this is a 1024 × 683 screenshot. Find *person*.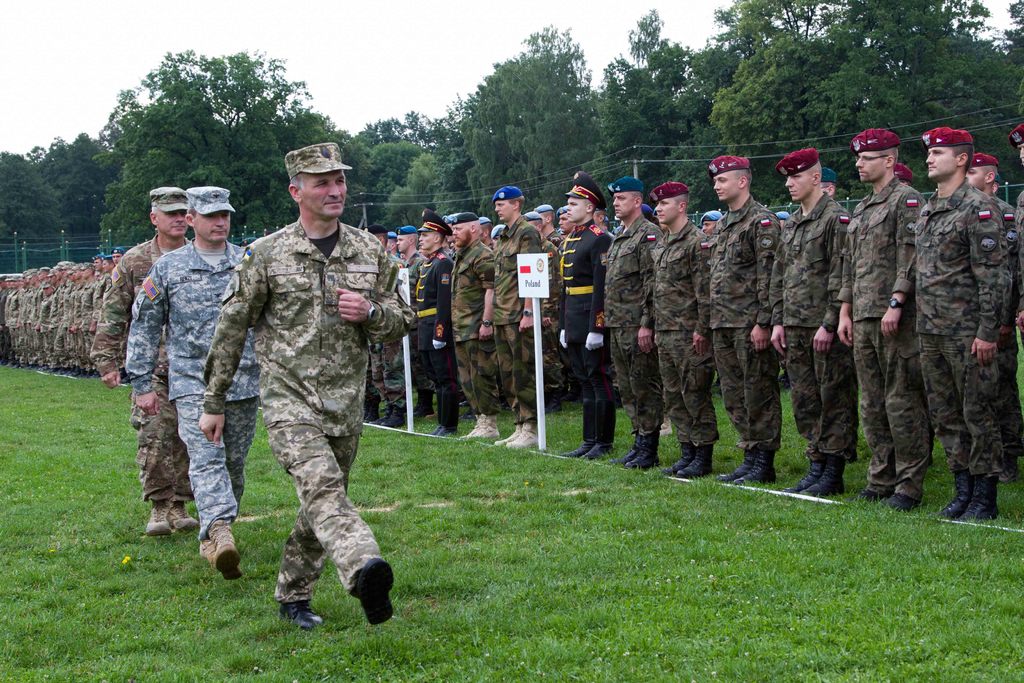
Bounding box: [left=604, top=177, right=664, bottom=470].
